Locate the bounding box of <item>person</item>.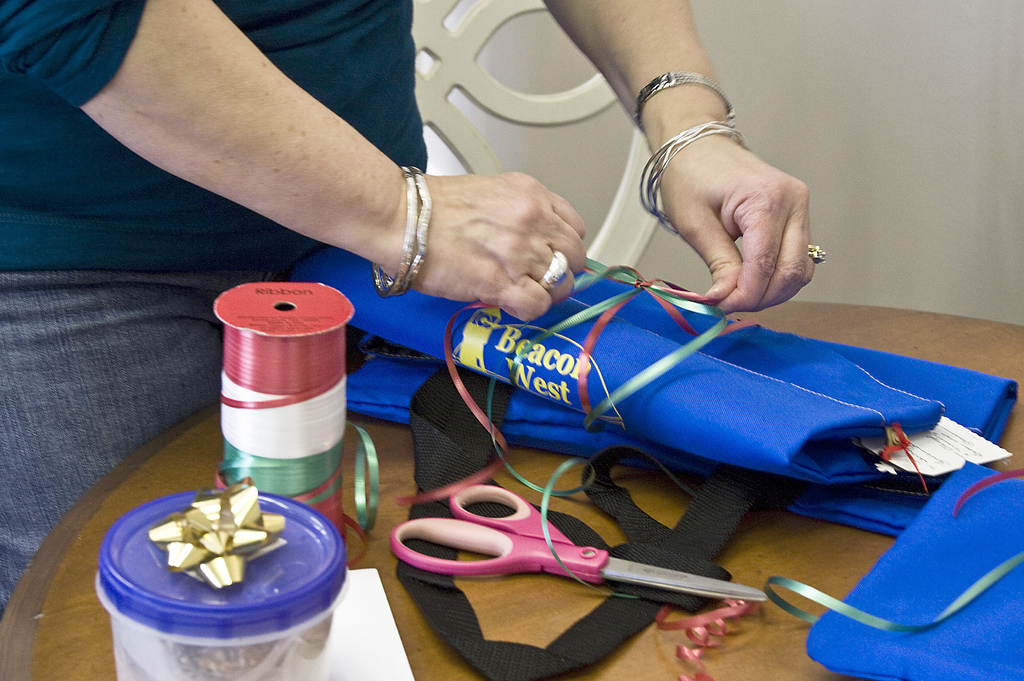
Bounding box: [left=1, top=0, right=826, bottom=598].
